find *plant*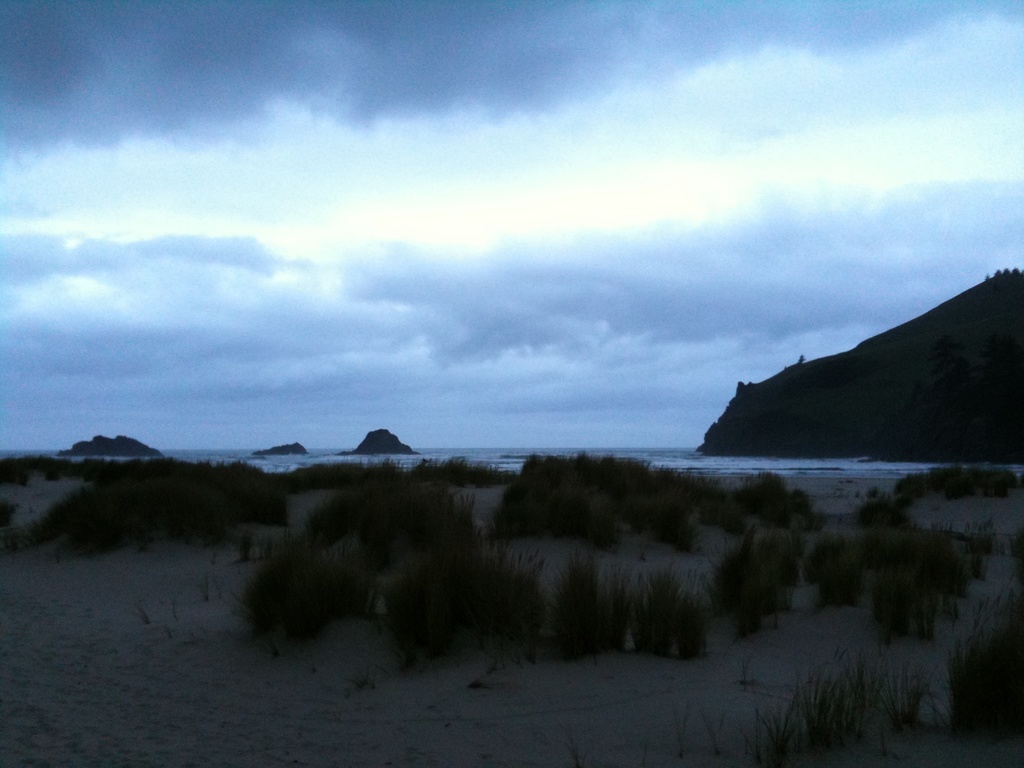
{"x1": 556, "y1": 722, "x2": 586, "y2": 767}
